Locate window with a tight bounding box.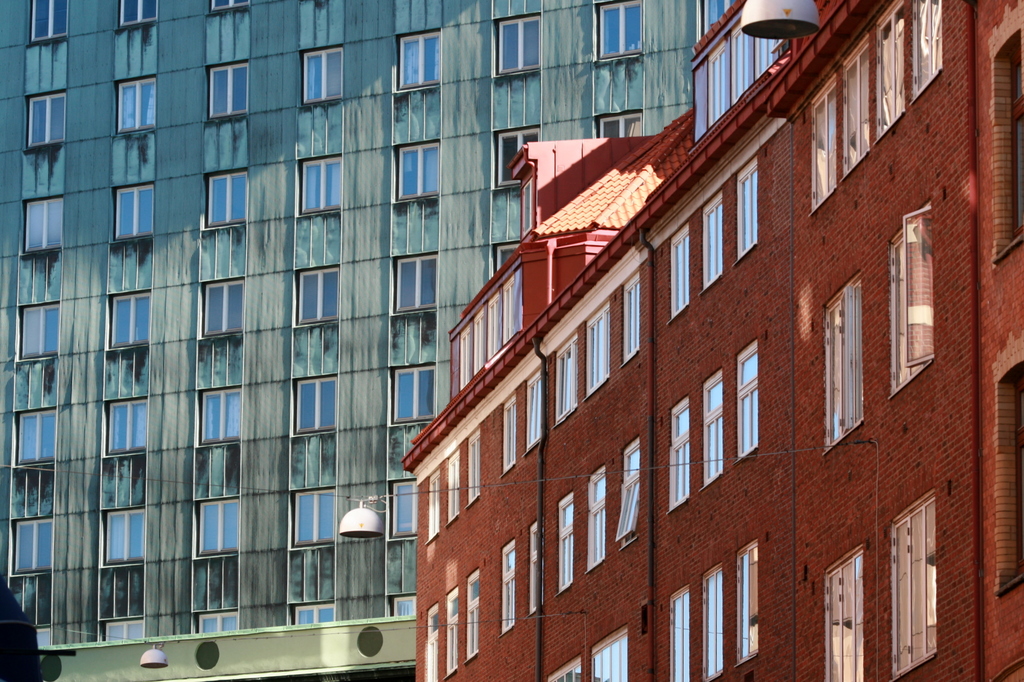
<region>596, 113, 641, 140</region>.
